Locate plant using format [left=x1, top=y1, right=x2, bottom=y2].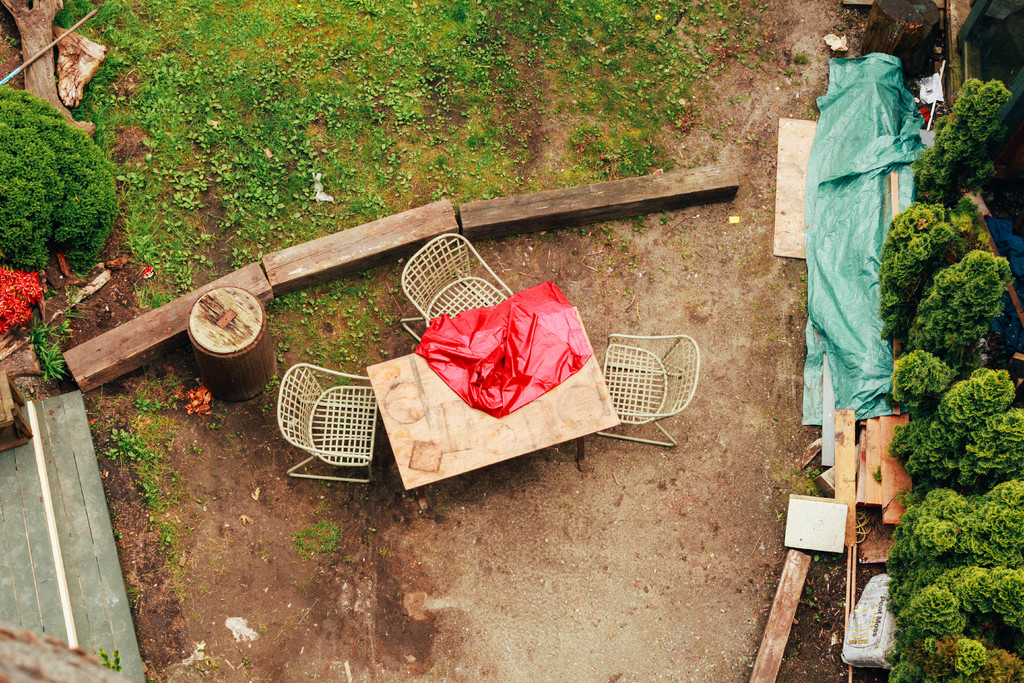
[left=811, top=601, right=833, bottom=625].
